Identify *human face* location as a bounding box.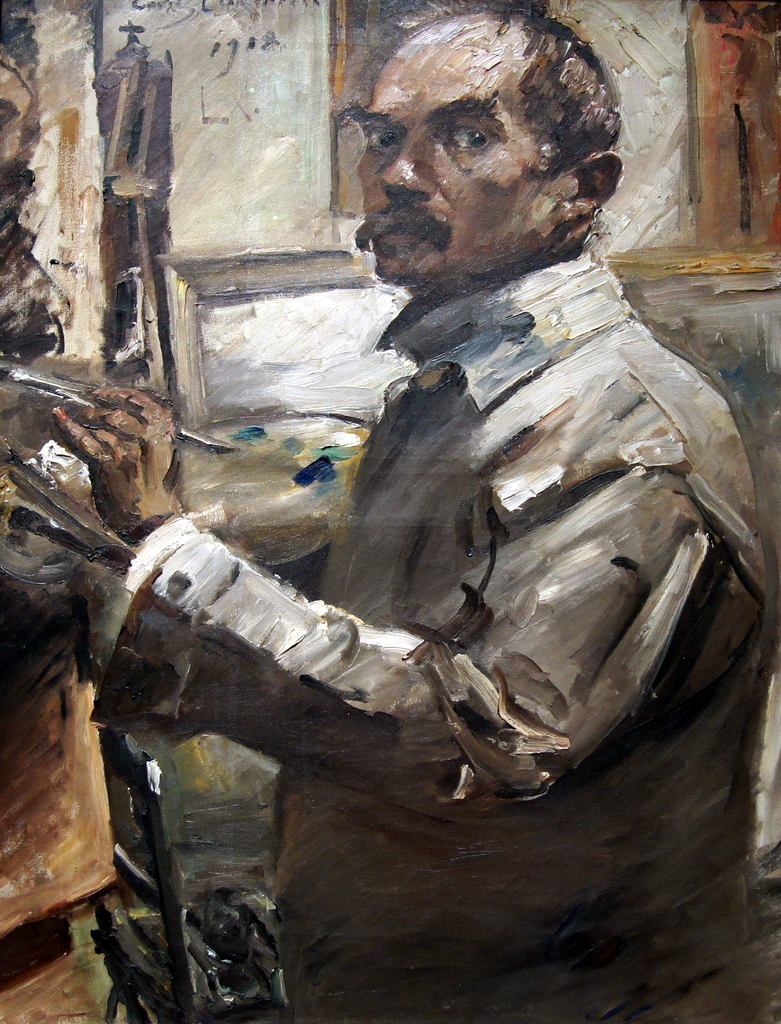
region(364, 22, 574, 288).
